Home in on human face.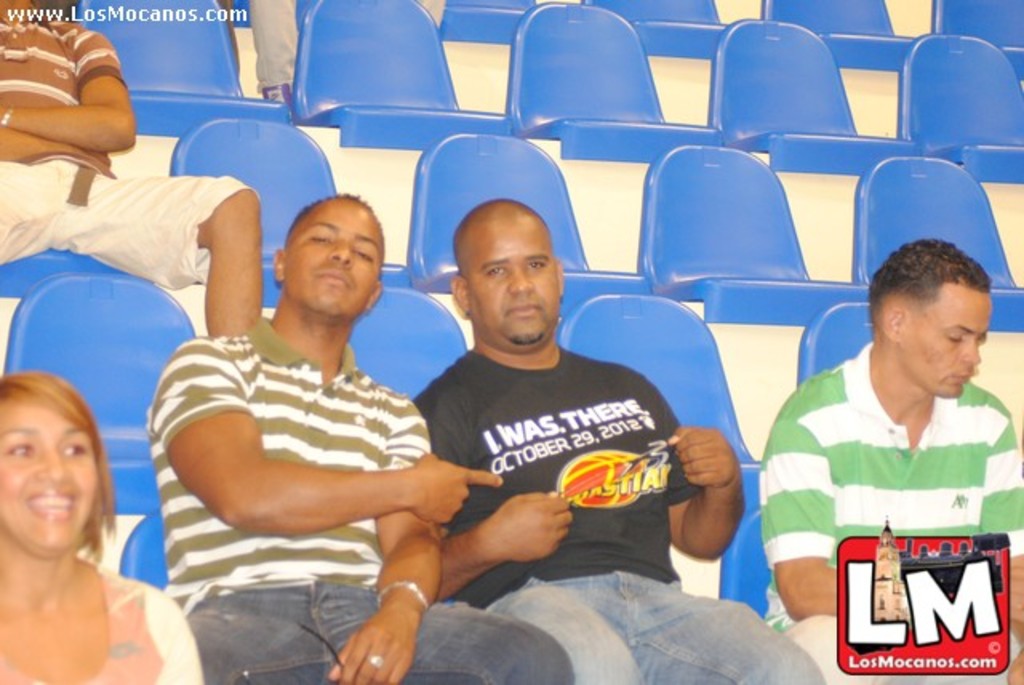
Homed in at (288, 197, 379, 325).
